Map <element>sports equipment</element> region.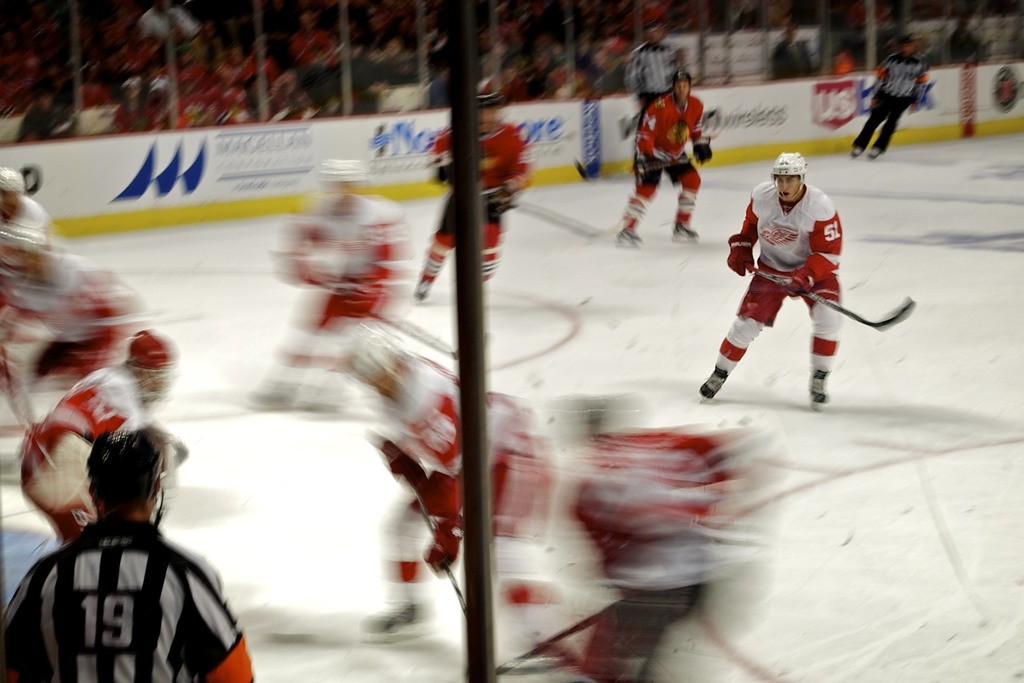
Mapped to <bbox>86, 431, 164, 522</bbox>.
